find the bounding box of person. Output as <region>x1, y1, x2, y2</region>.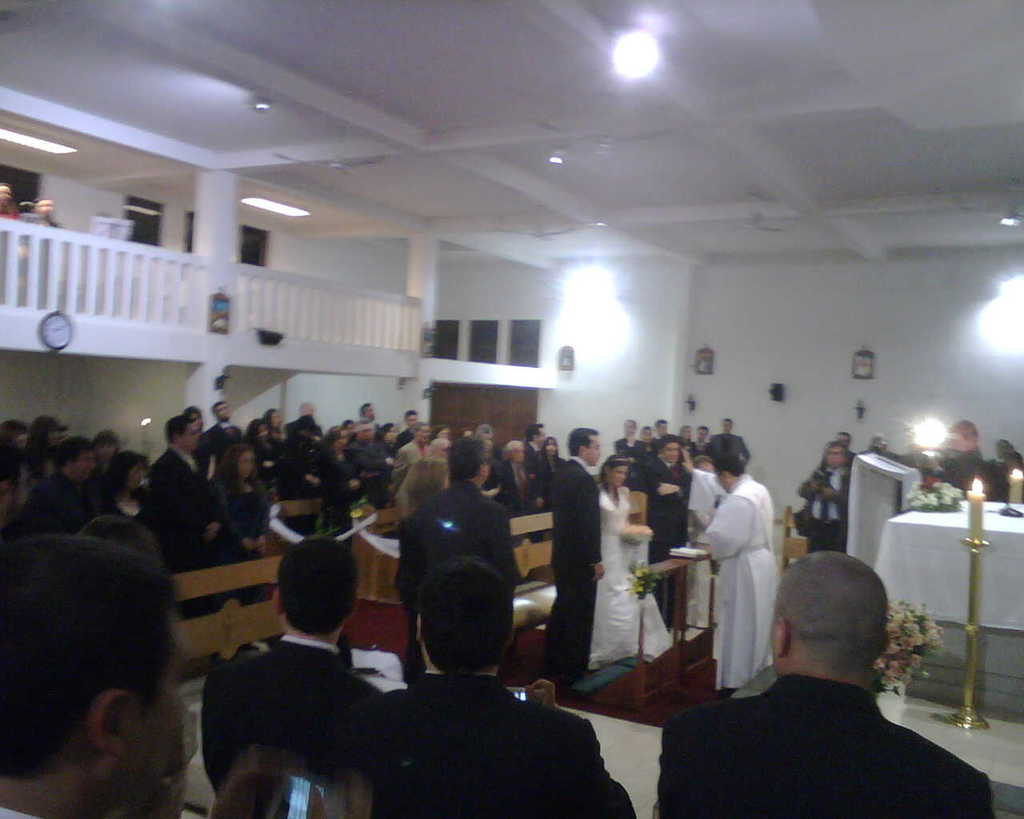
<region>663, 550, 994, 818</region>.
